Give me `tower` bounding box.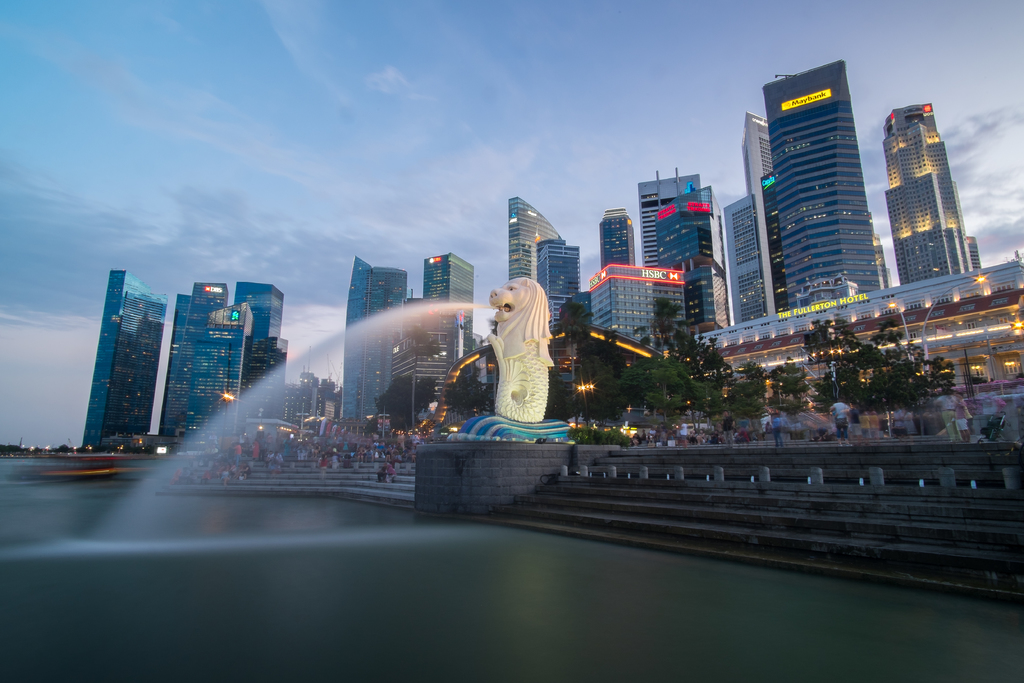
BBox(655, 174, 735, 329).
